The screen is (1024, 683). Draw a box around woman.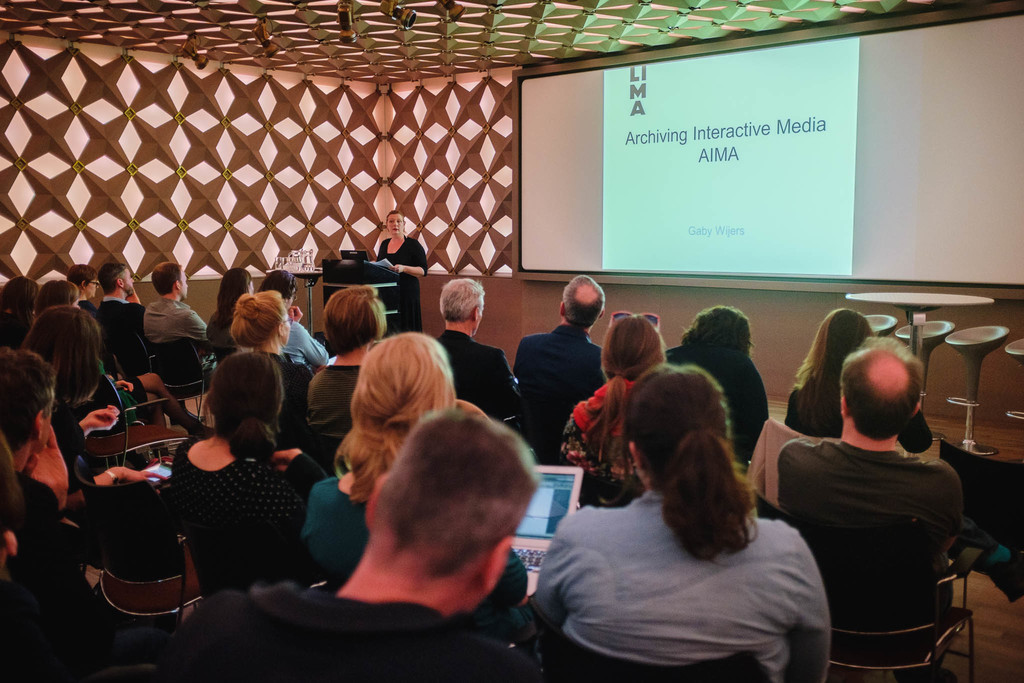
[298, 277, 393, 447].
